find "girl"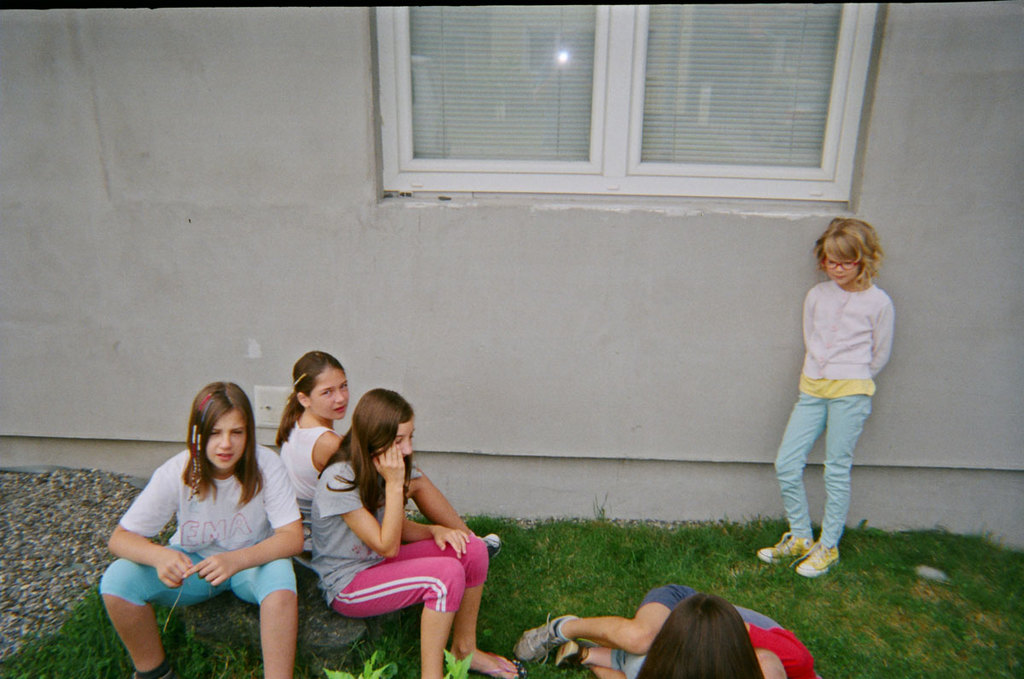
278, 353, 340, 560
